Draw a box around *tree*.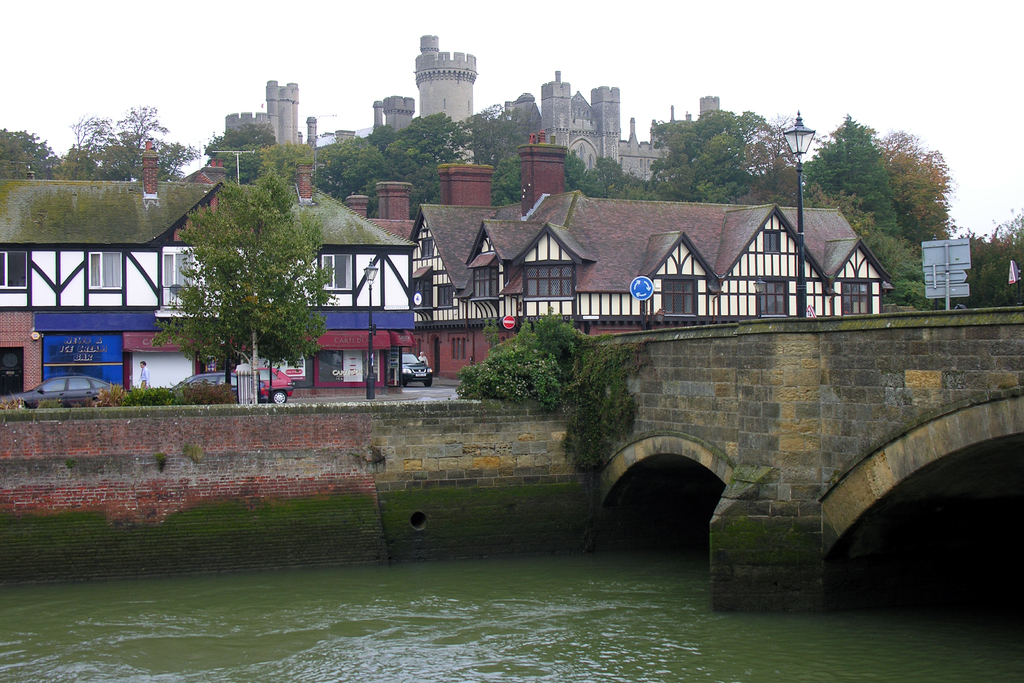
61 103 128 183.
